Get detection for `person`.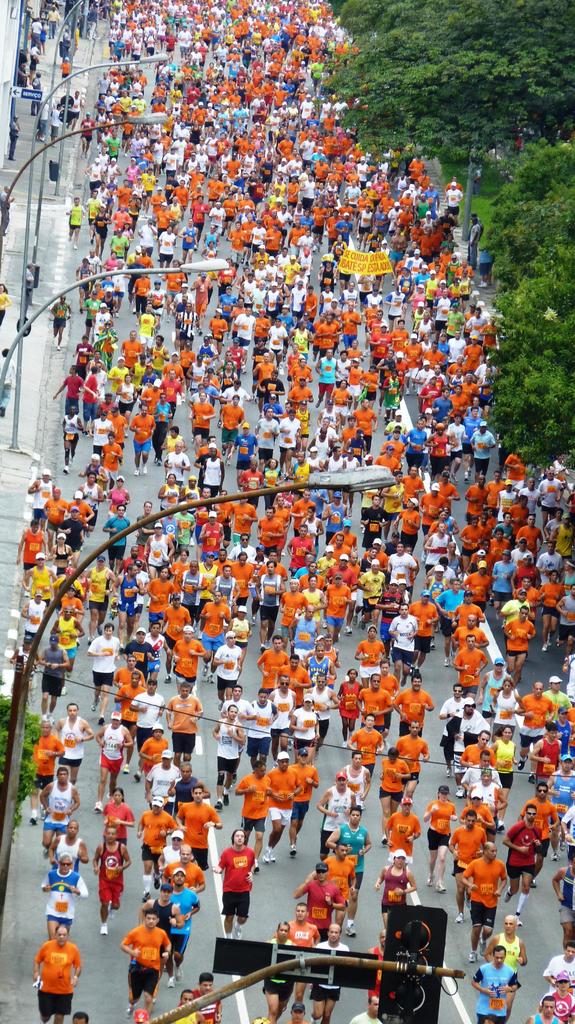
Detection: (208,824,255,939).
